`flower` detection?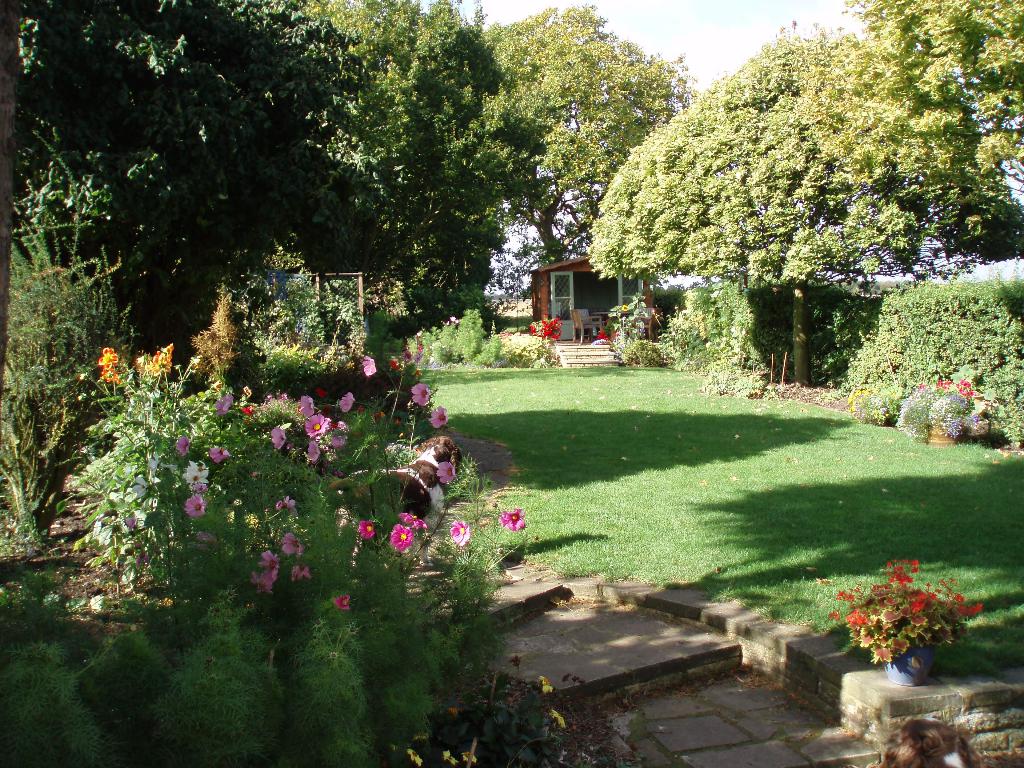
{"left": 212, "top": 396, "right": 231, "bottom": 420}
